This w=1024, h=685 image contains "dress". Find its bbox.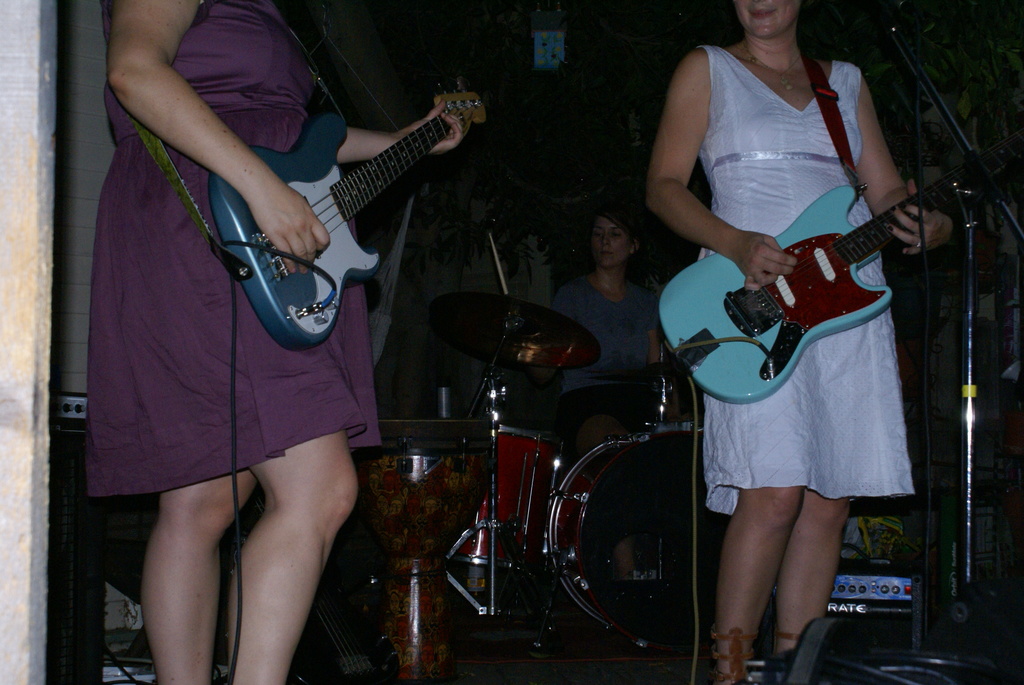
left=700, top=44, right=917, bottom=520.
